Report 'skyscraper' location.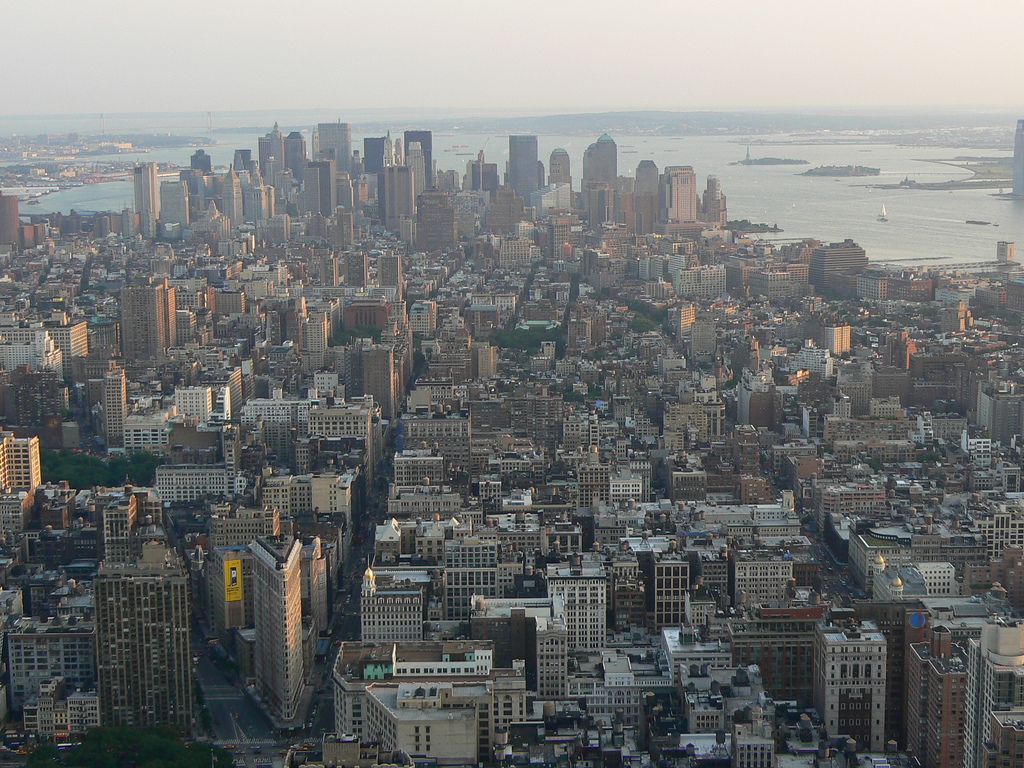
Report: locate(94, 542, 200, 743).
